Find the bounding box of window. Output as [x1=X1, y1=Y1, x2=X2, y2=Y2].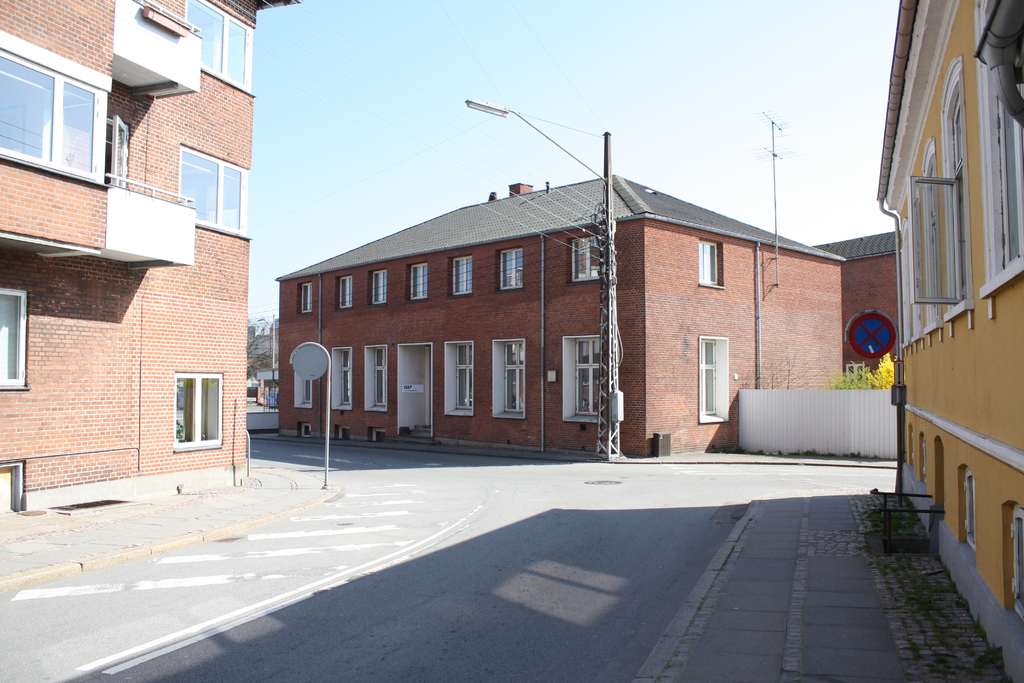
[x1=173, y1=372, x2=225, y2=452].
